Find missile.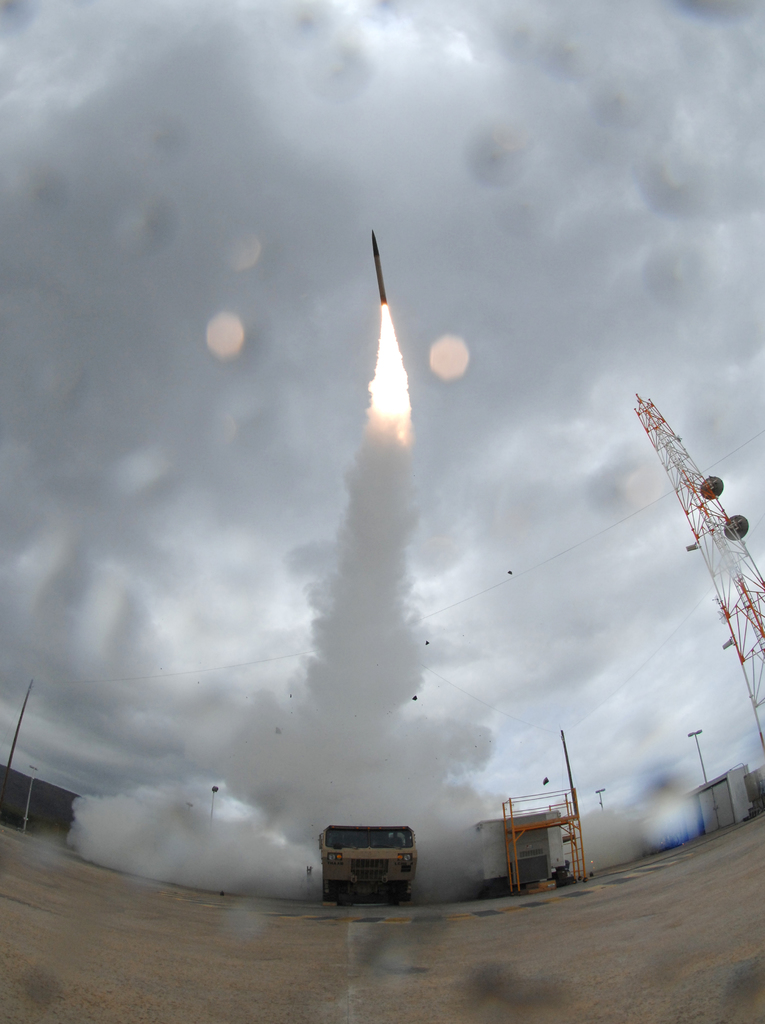
pyautogui.locateOnScreen(370, 226, 392, 308).
